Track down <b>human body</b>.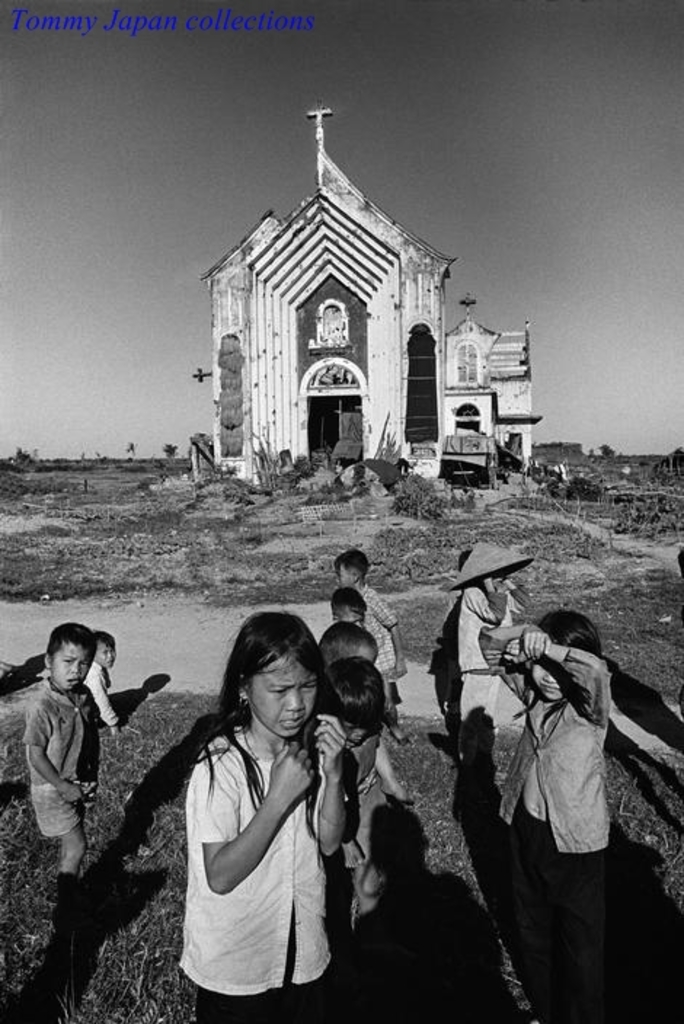
Tracked to <bbox>451, 577, 533, 753</bbox>.
